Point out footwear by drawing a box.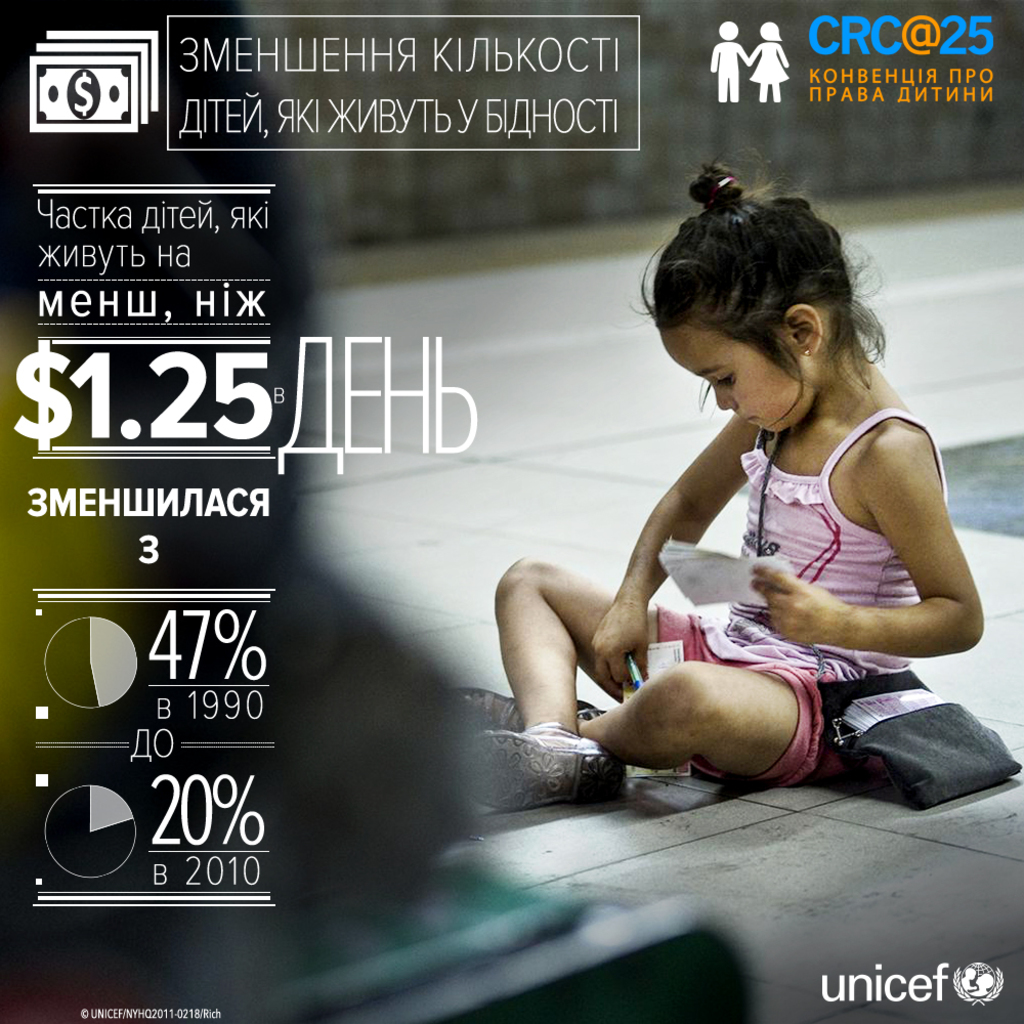
l=437, t=682, r=593, b=724.
